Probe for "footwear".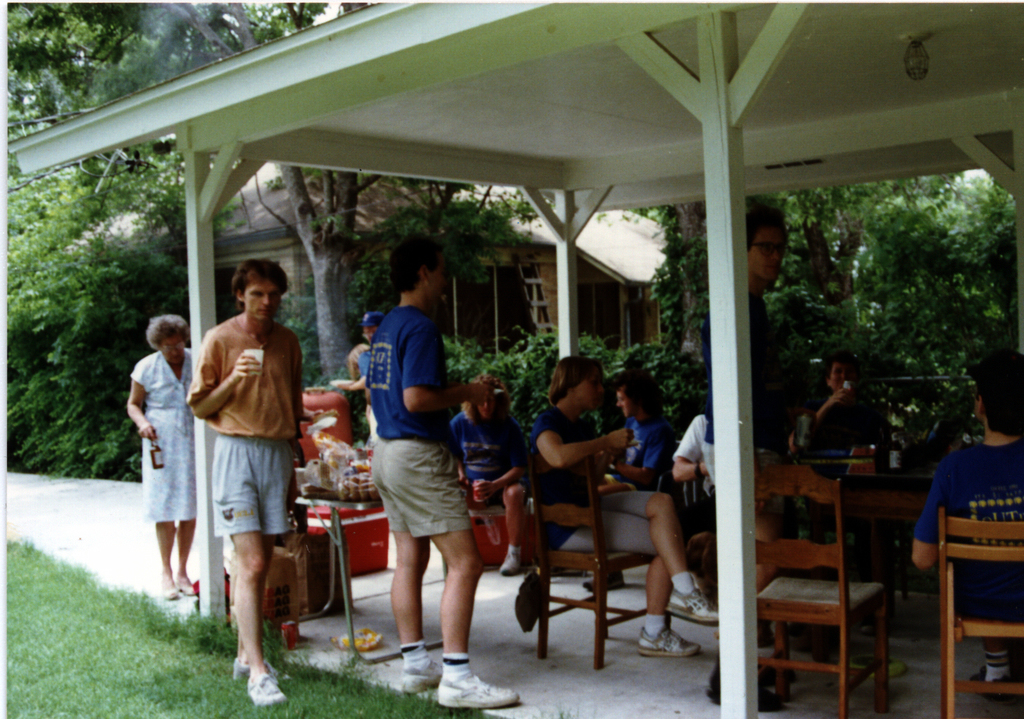
Probe result: box(157, 585, 181, 597).
